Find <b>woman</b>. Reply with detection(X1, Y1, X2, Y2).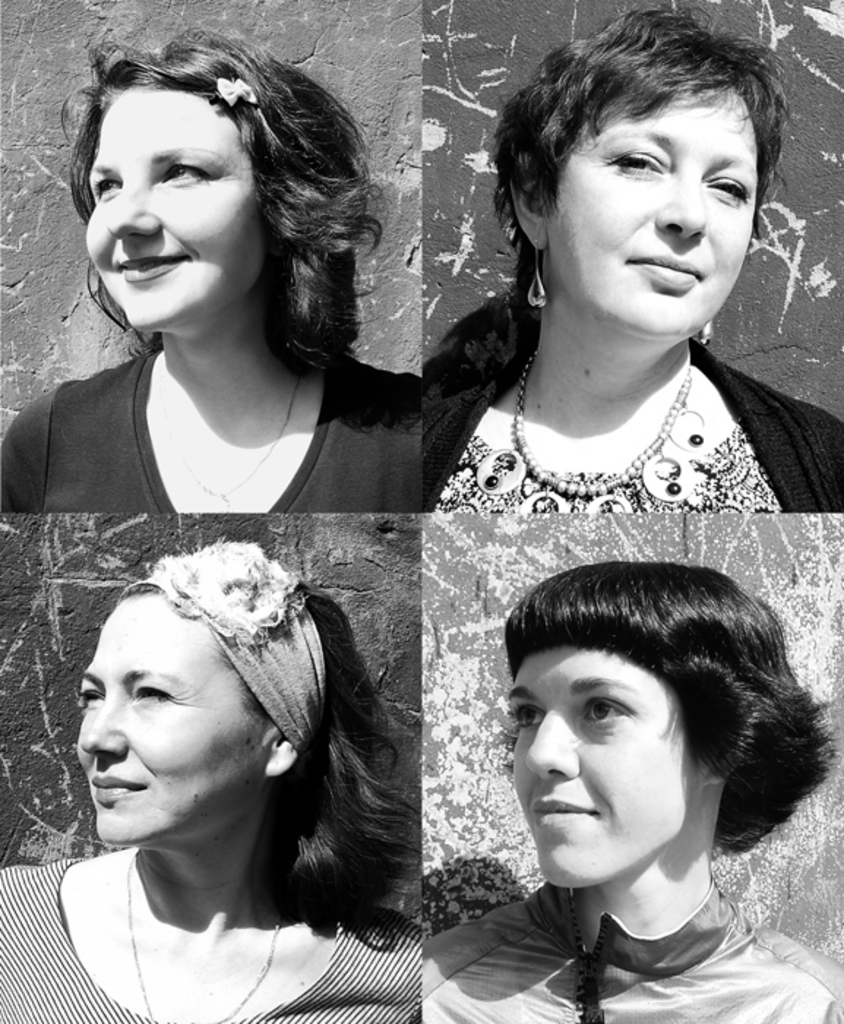
detection(423, 556, 843, 1023).
